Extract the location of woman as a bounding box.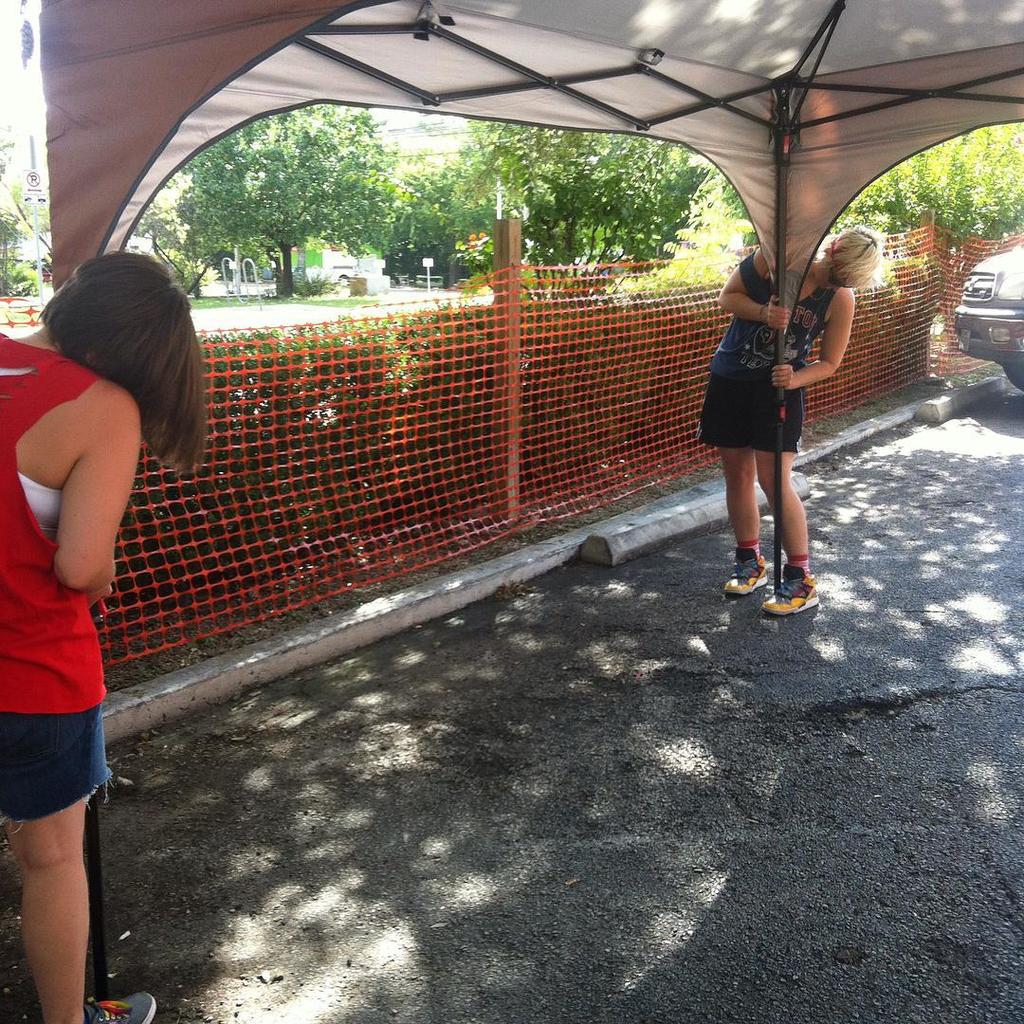
{"x1": 5, "y1": 210, "x2": 237, "y2": 957}.
